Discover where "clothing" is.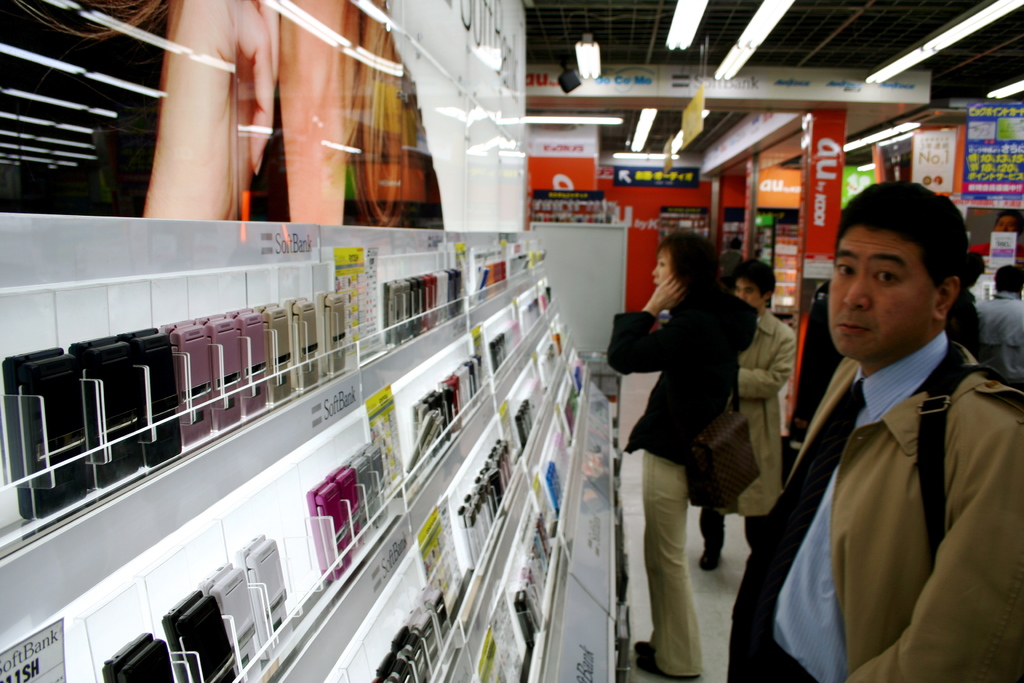
Discovered at 701:303:797:512.
